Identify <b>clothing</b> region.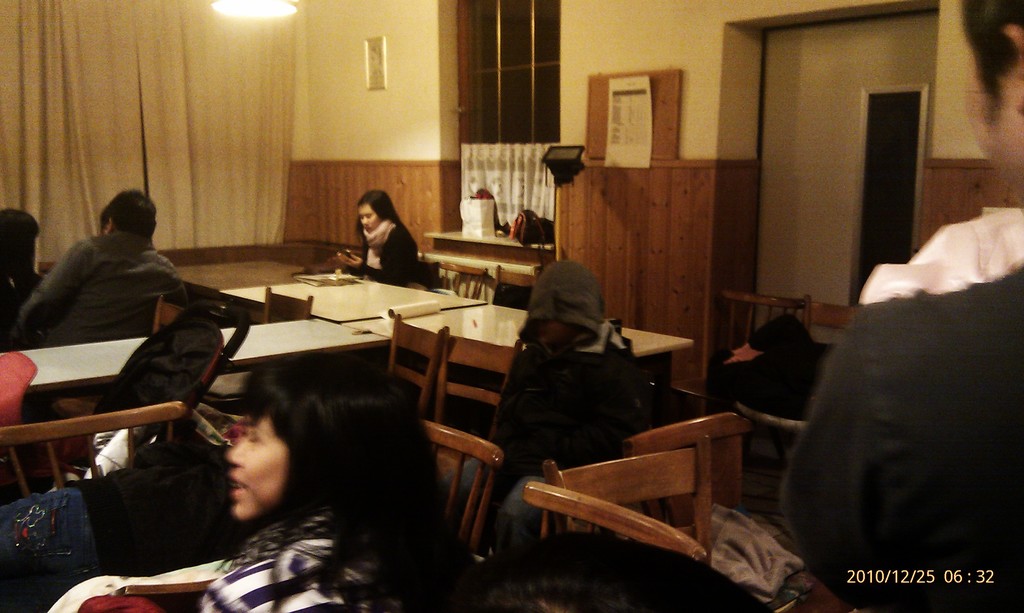
Region: box(9, 226, 182, 348).
